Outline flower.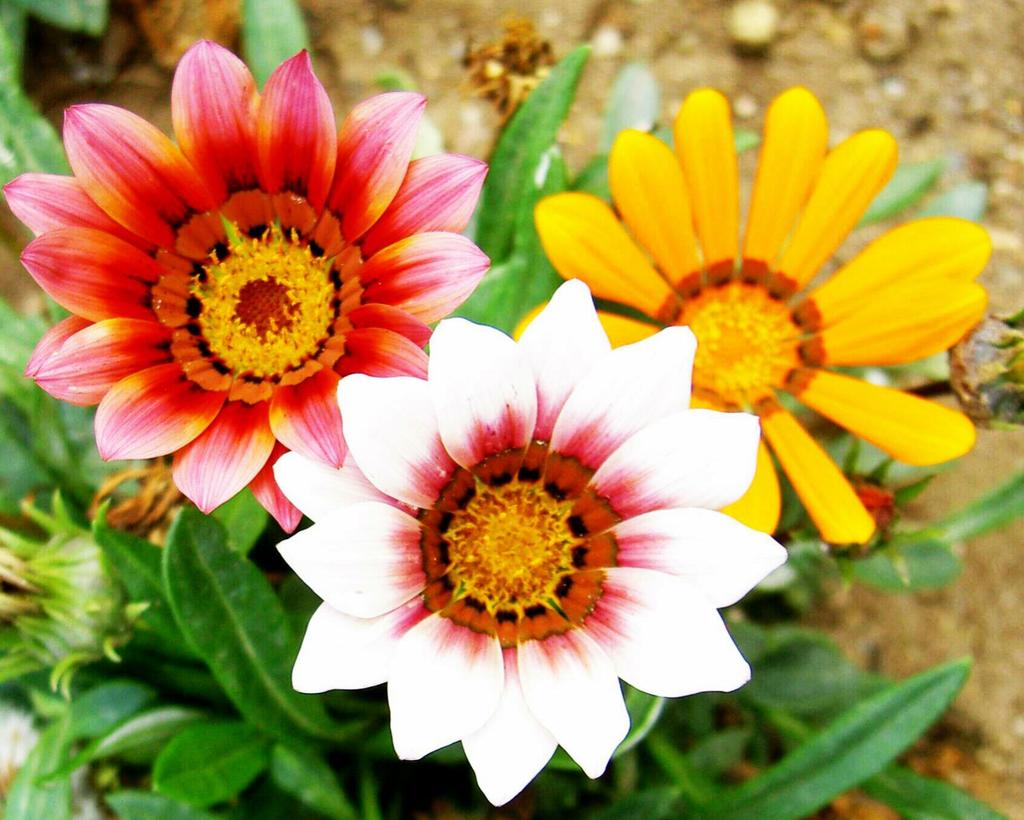
Outline: (12,51,493,535).
